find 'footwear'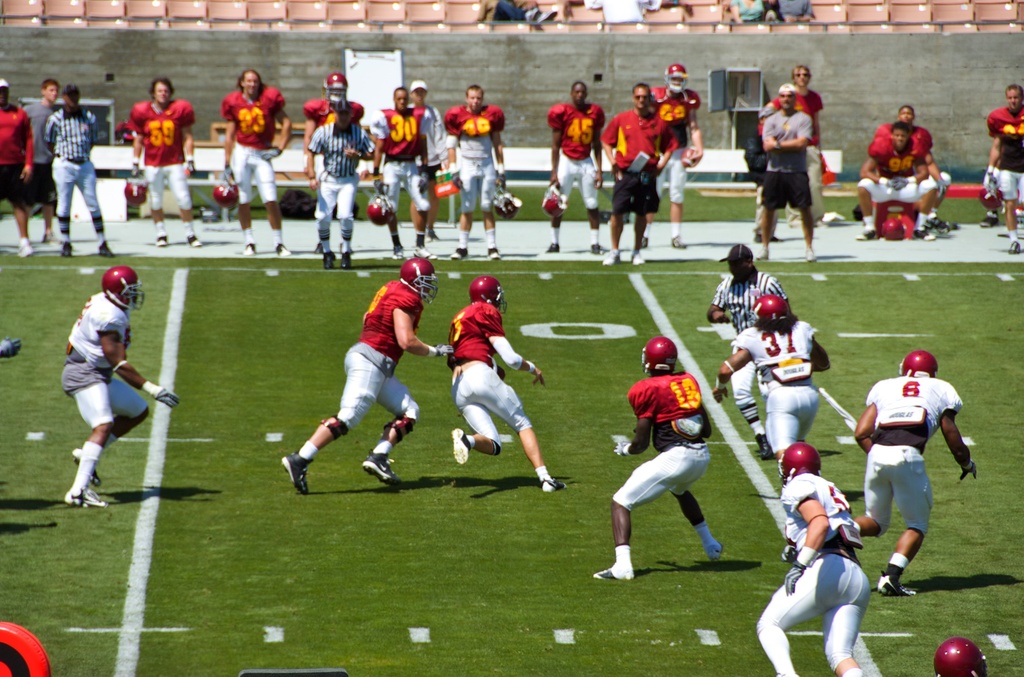
[x1=358, y1=455, x2=399, y2=485]
